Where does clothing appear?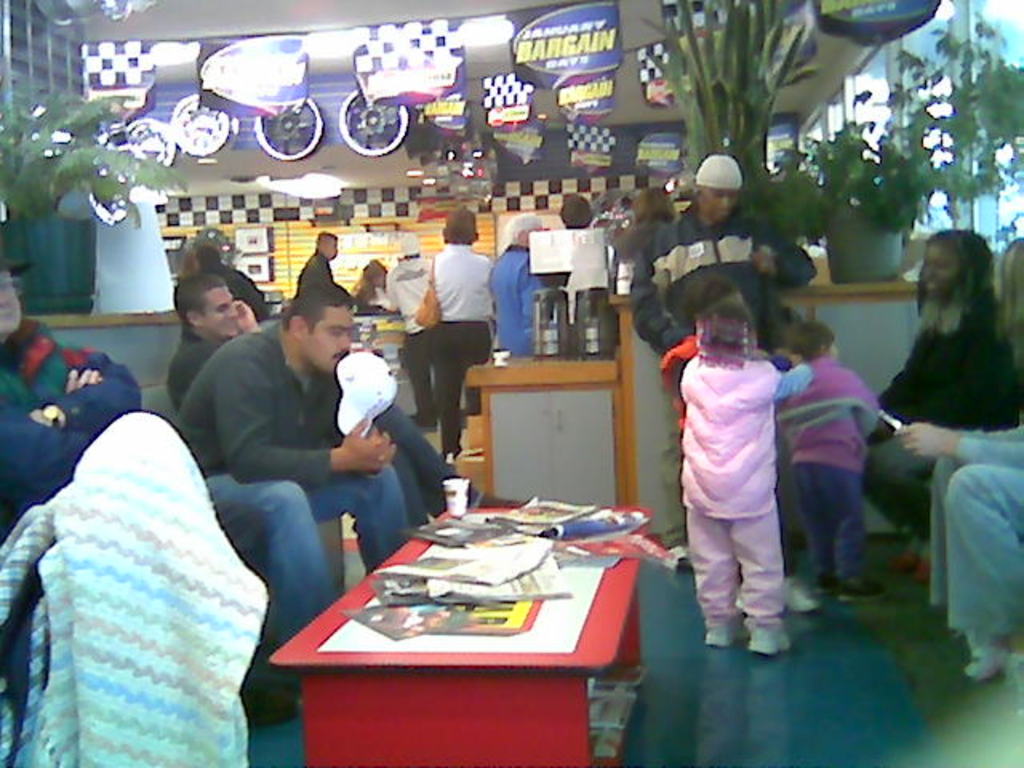
Appears at <box>283,250,334,307</box>.
